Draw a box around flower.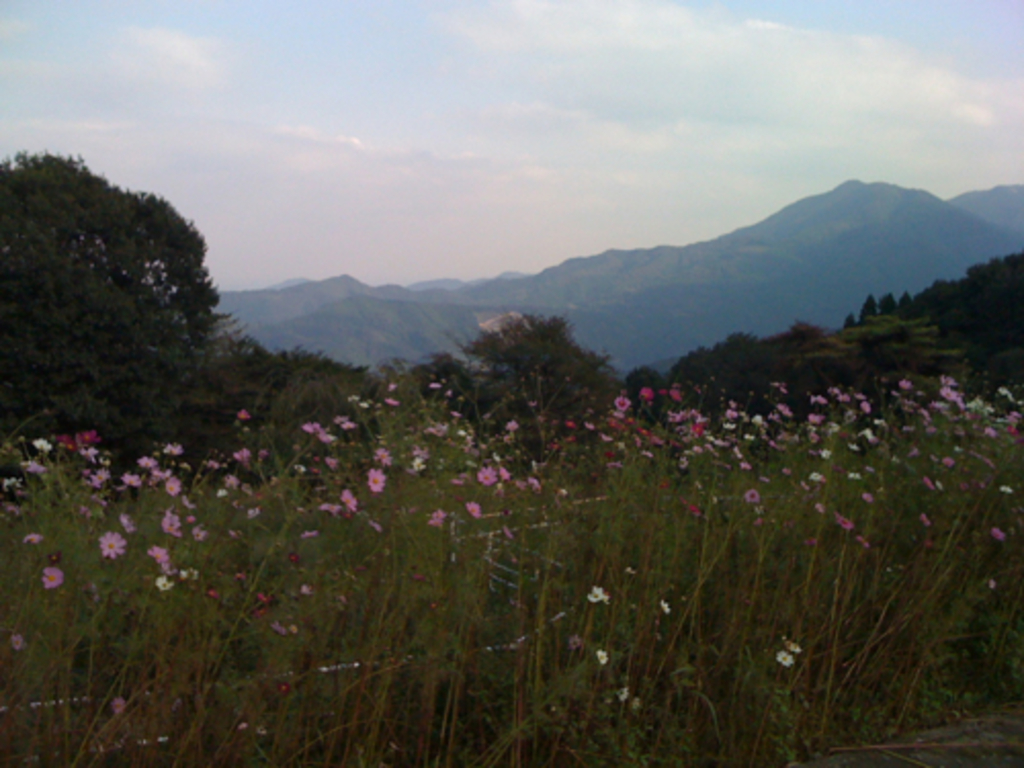
156 571 170 590.
